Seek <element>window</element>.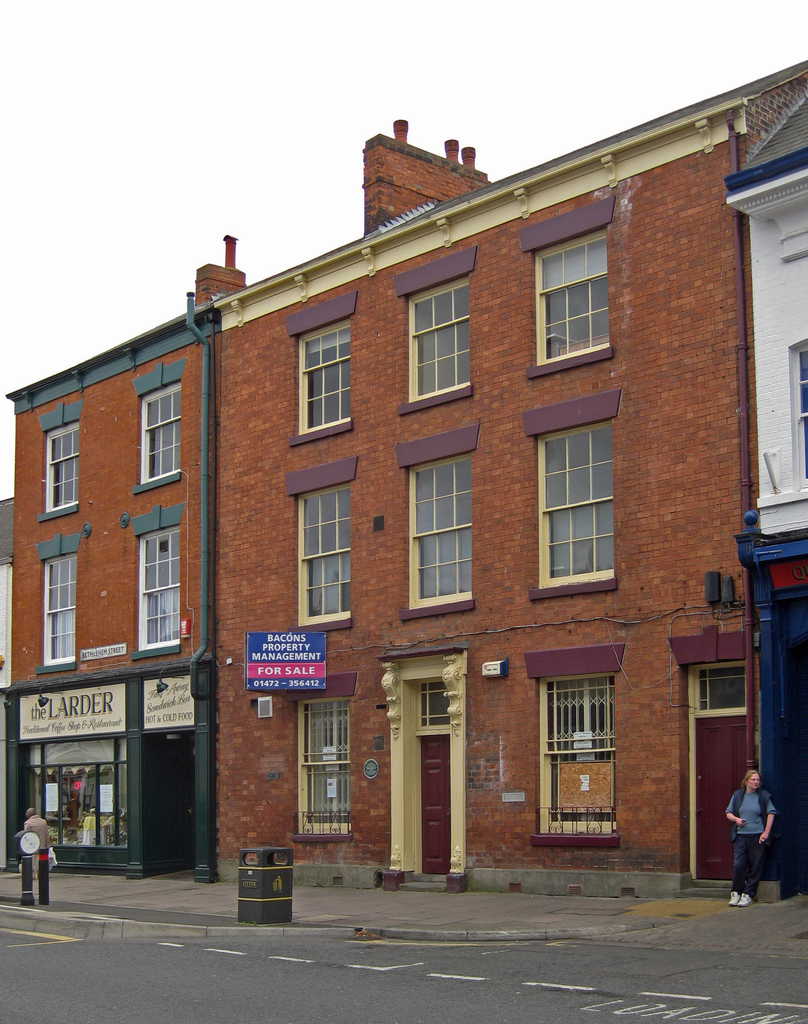
rect(527, 226, 610, 371).
